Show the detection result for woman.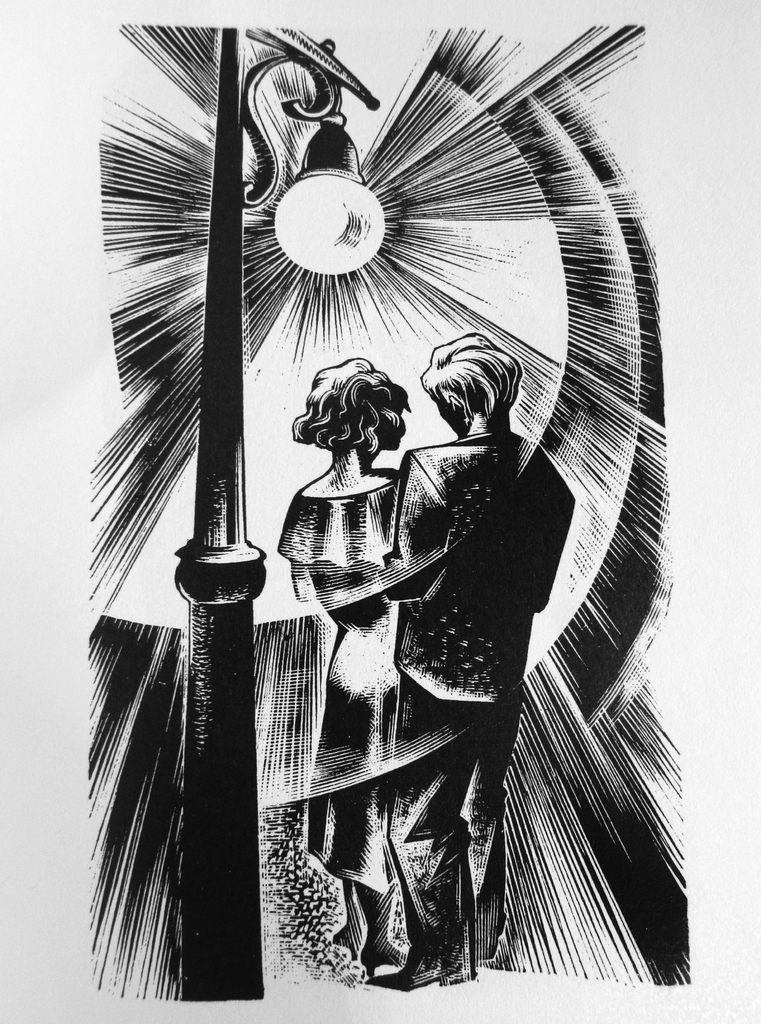
[264,362,412,978].
